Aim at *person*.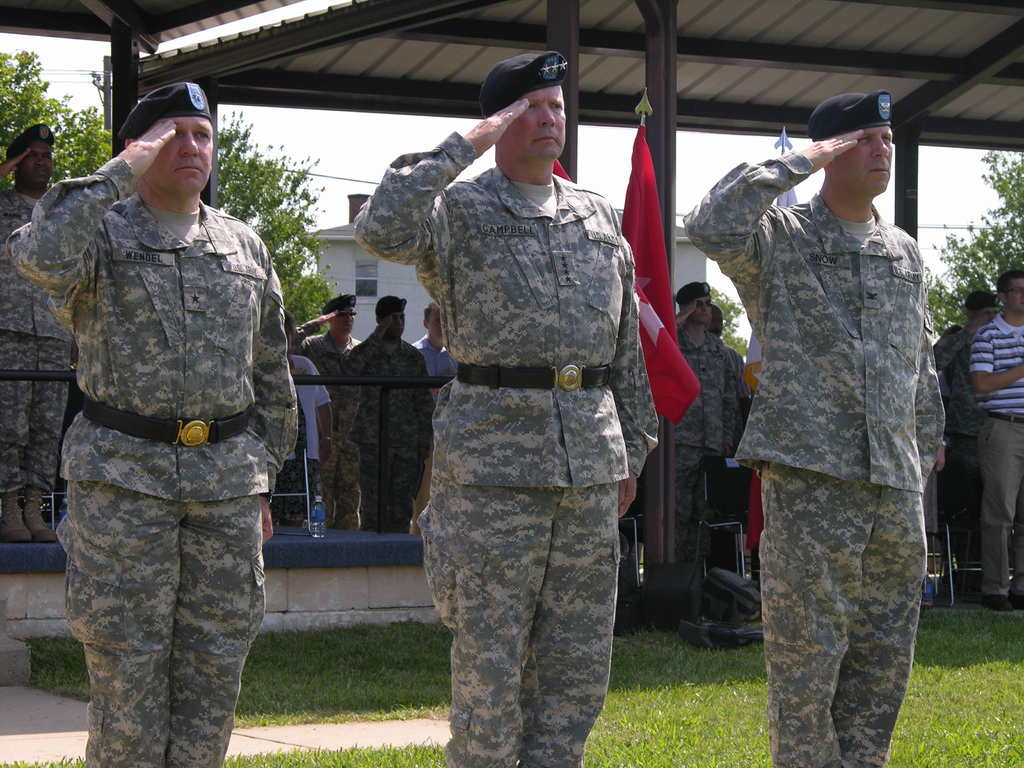
Aimed at left=5, top=77, right=303, bottom=767.
